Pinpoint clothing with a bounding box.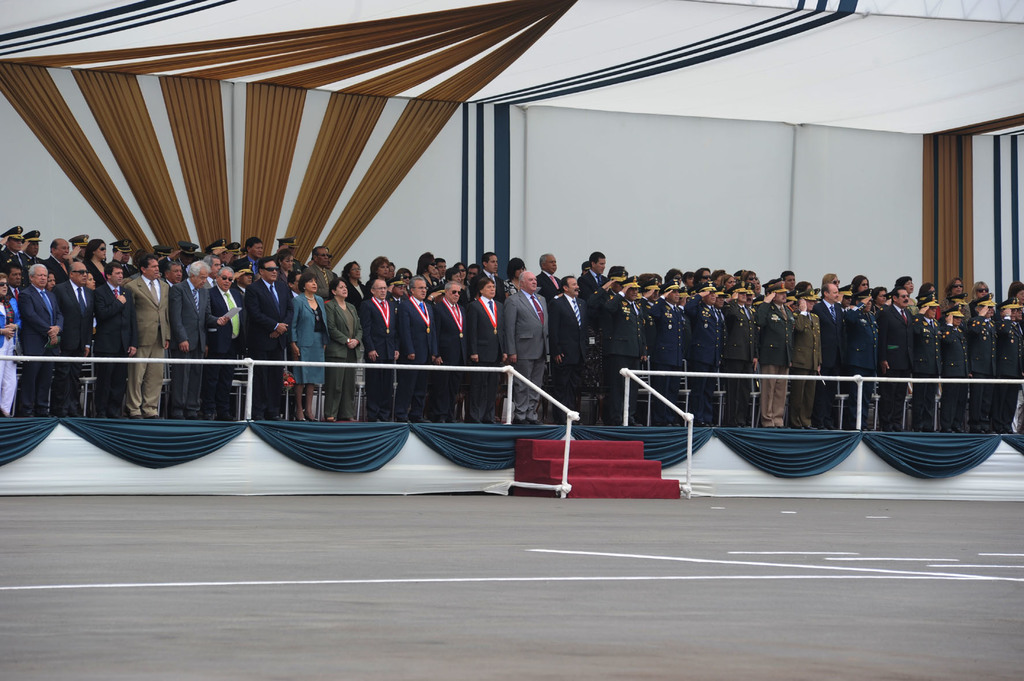
{"left": 544, "top": 297, "right": 593, "bottom": 412}.
